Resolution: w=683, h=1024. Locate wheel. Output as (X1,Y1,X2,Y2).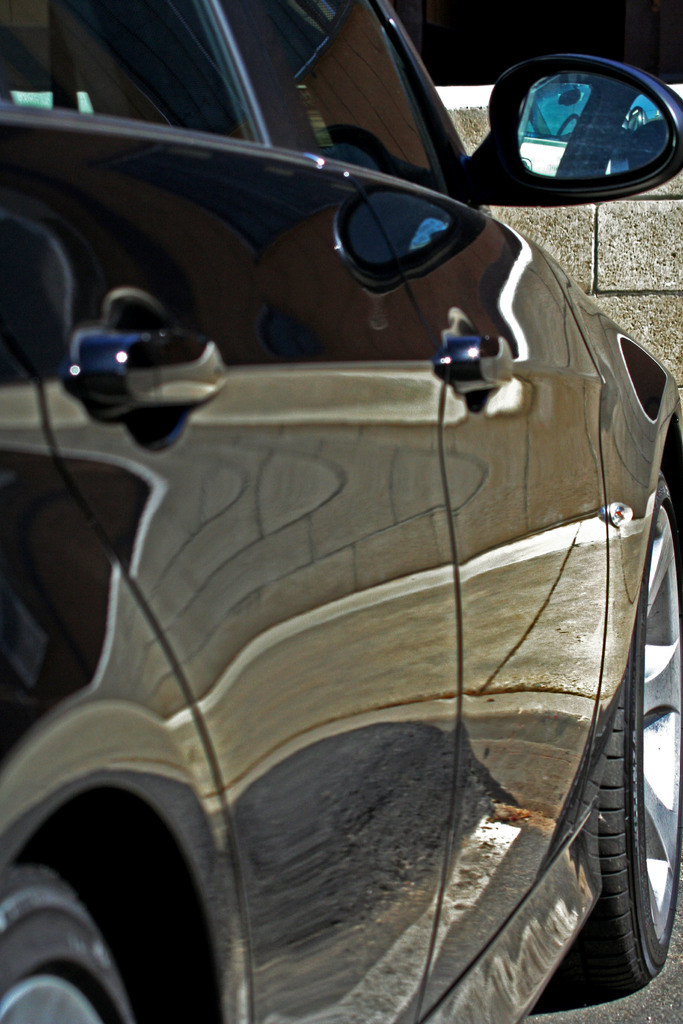
(0,871,194,1023).
